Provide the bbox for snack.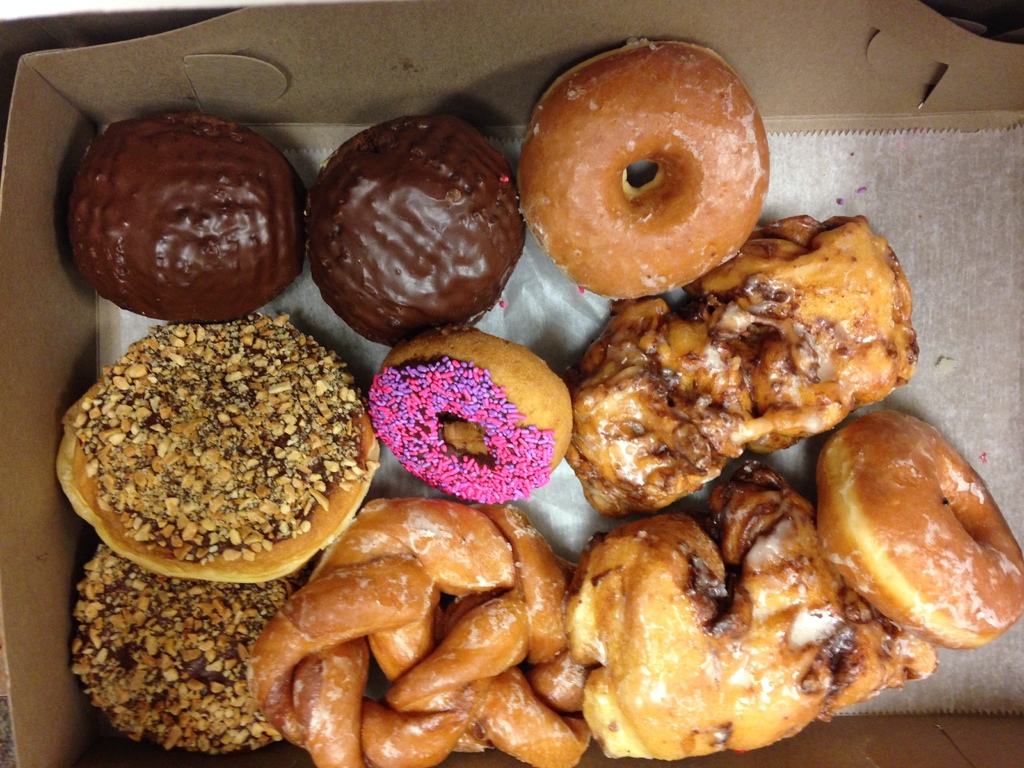
Rect(301, 109, 529, 346).
